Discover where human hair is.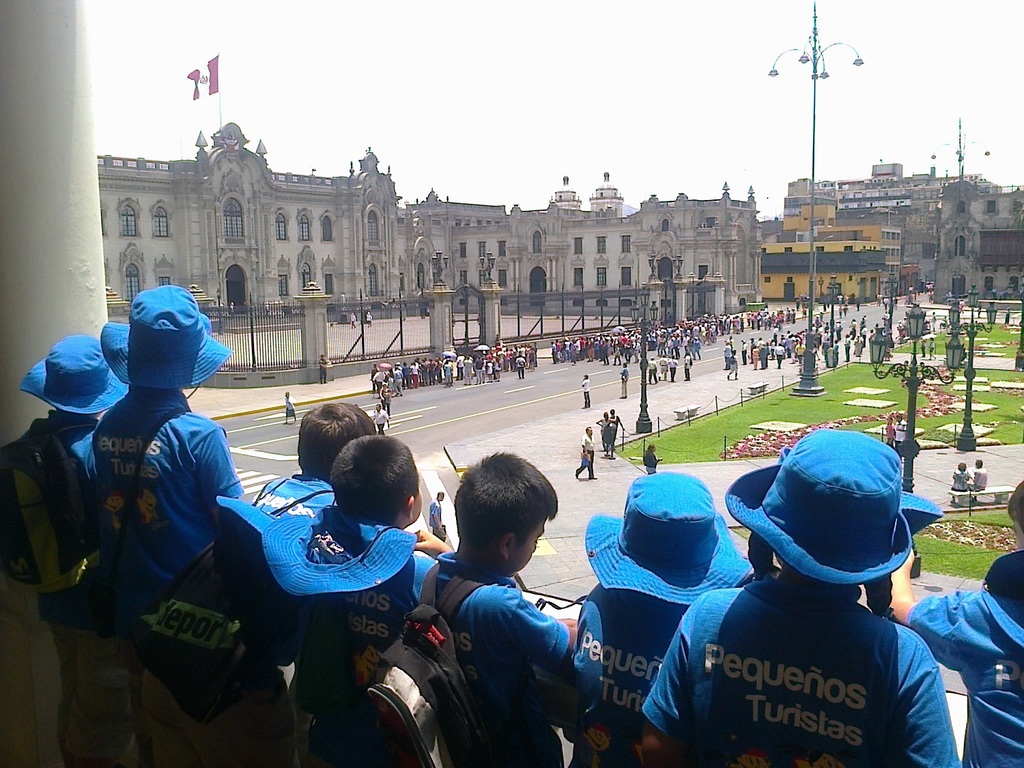
Discovered at 977:459:984:466.
